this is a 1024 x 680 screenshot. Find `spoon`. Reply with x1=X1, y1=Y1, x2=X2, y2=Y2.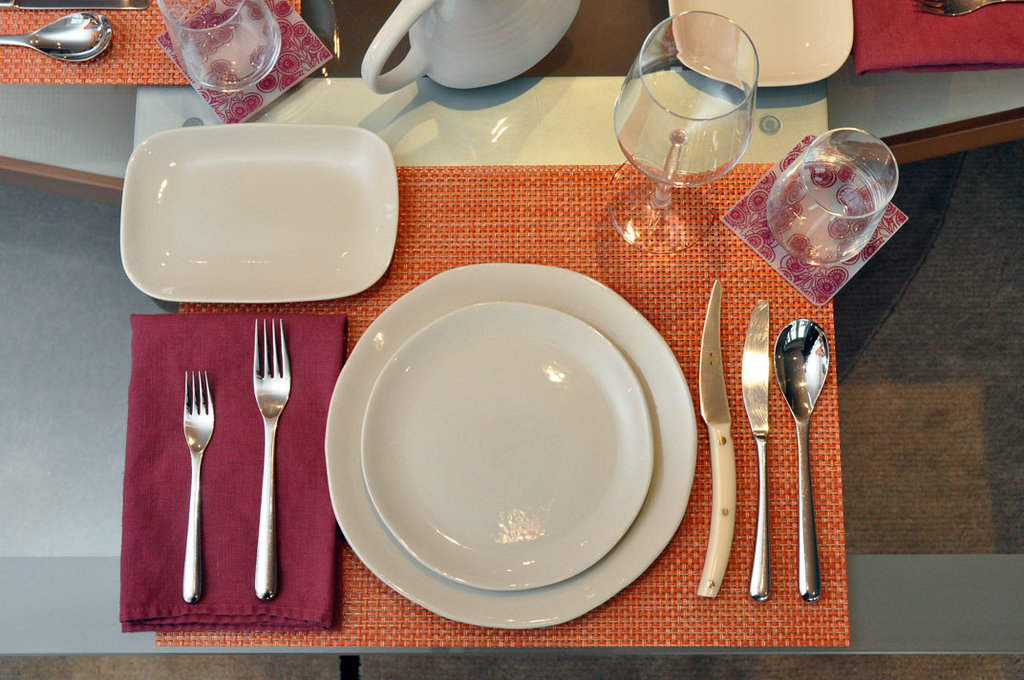
x1=774, y1=319, x2=831, y2=596.
